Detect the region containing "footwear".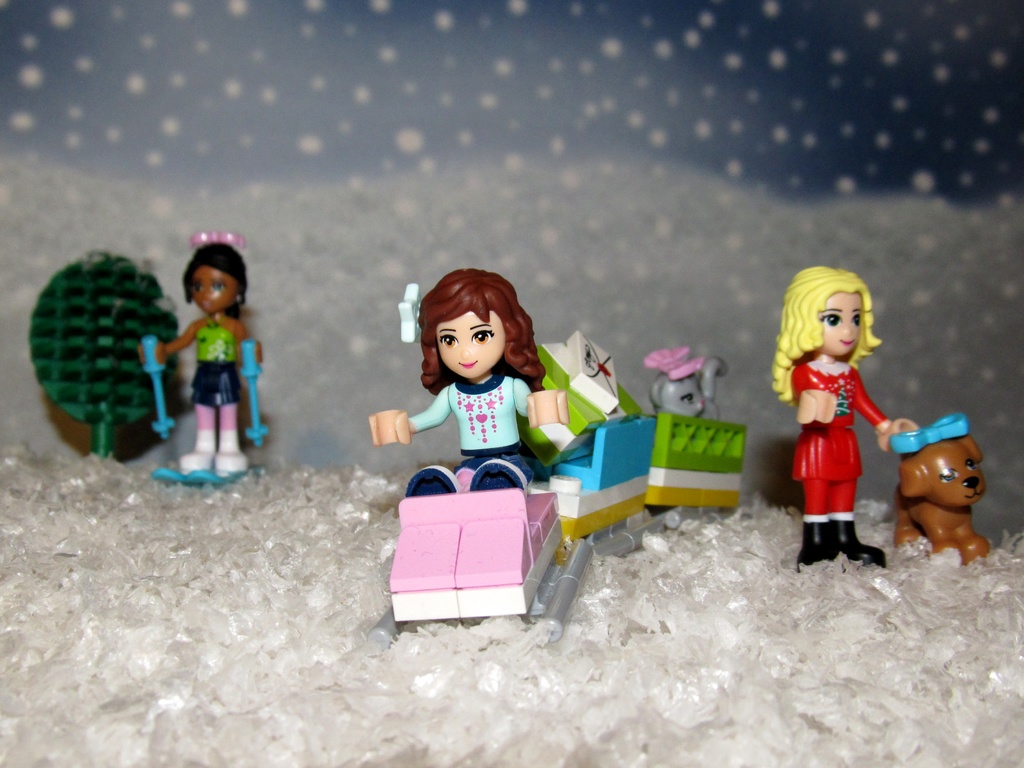
region(179, 427, 218, 475).
